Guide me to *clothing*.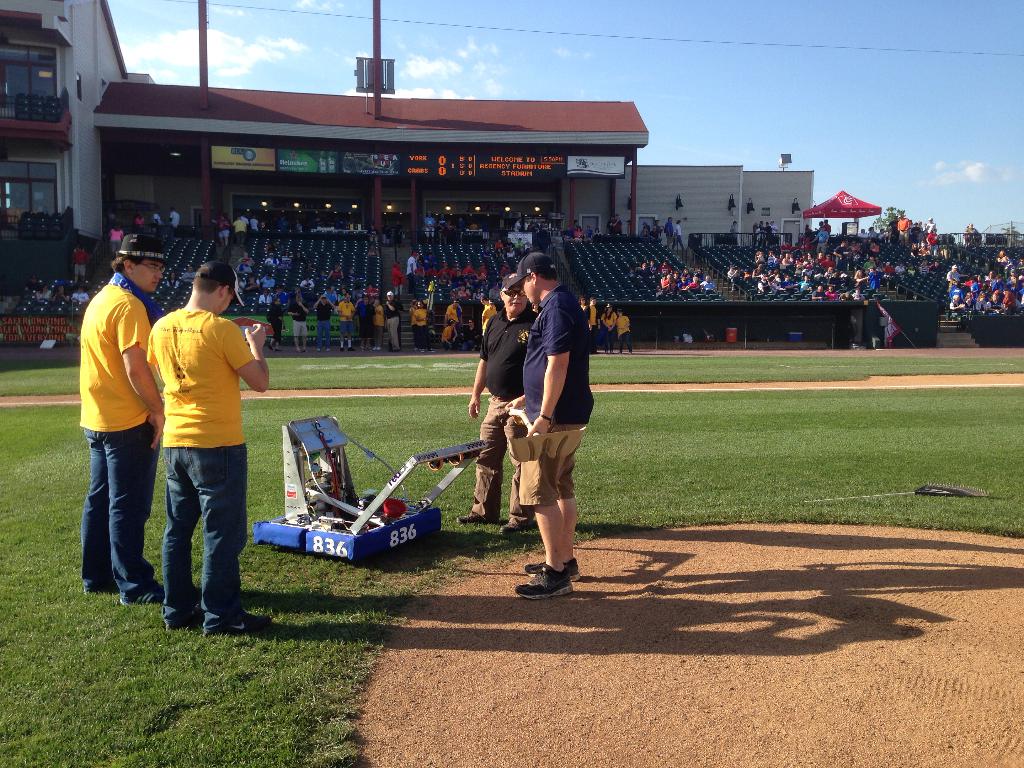
Guidance: <bbox>444, 304, 461, 321</bbox>.
